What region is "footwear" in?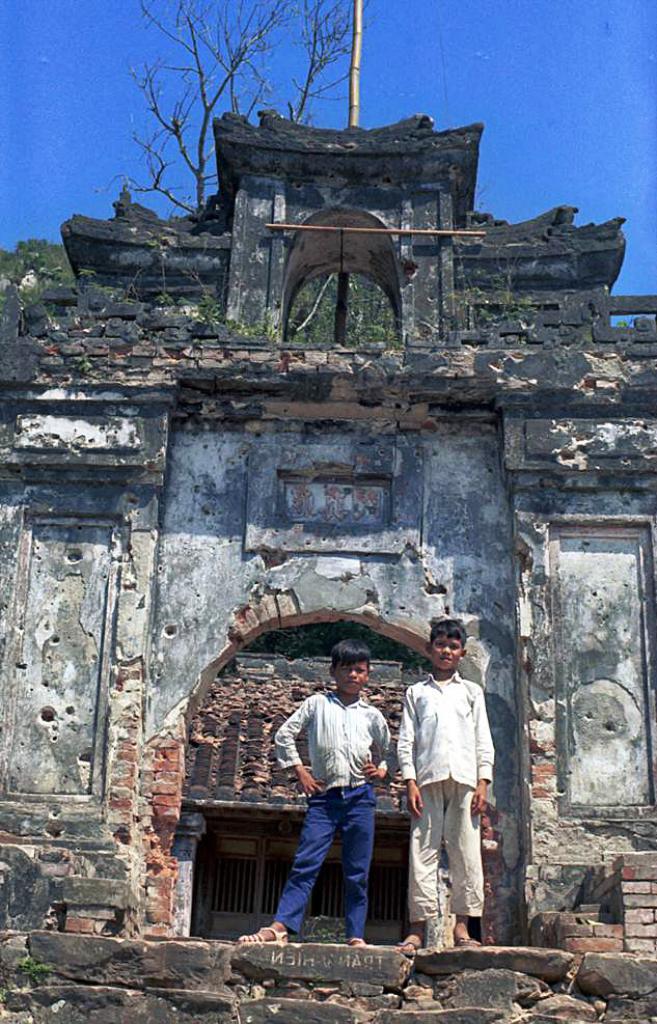
[238,928,288,940].
